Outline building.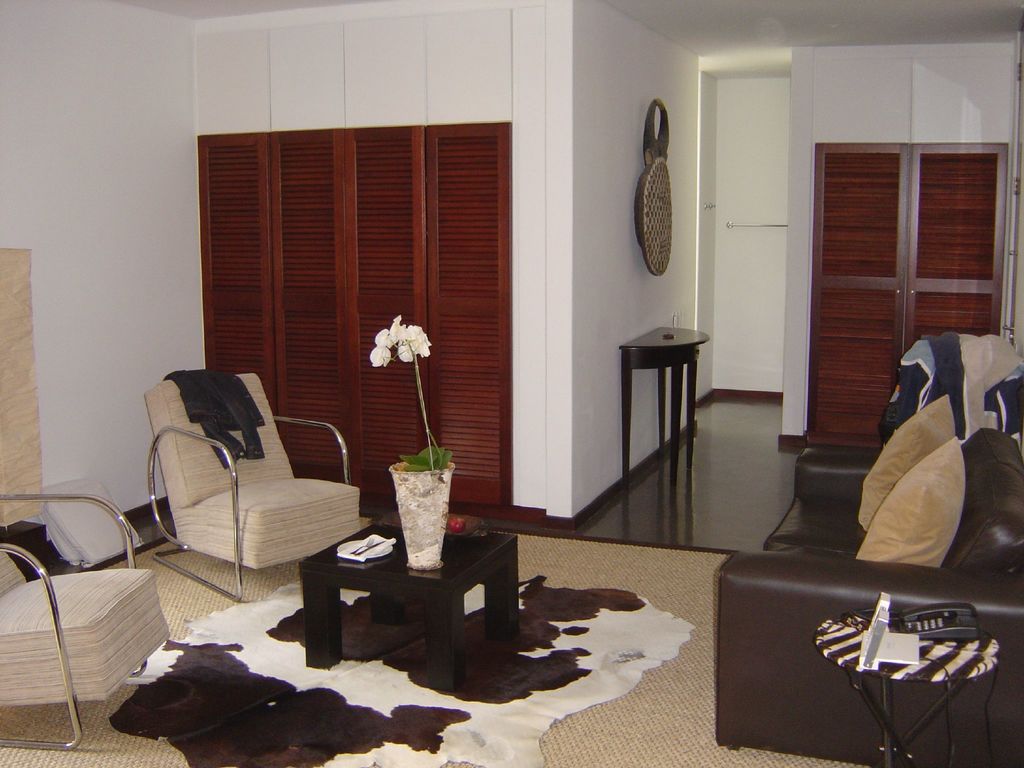
Outline: x1=0 y1=0 x2=1023 y2=767.
